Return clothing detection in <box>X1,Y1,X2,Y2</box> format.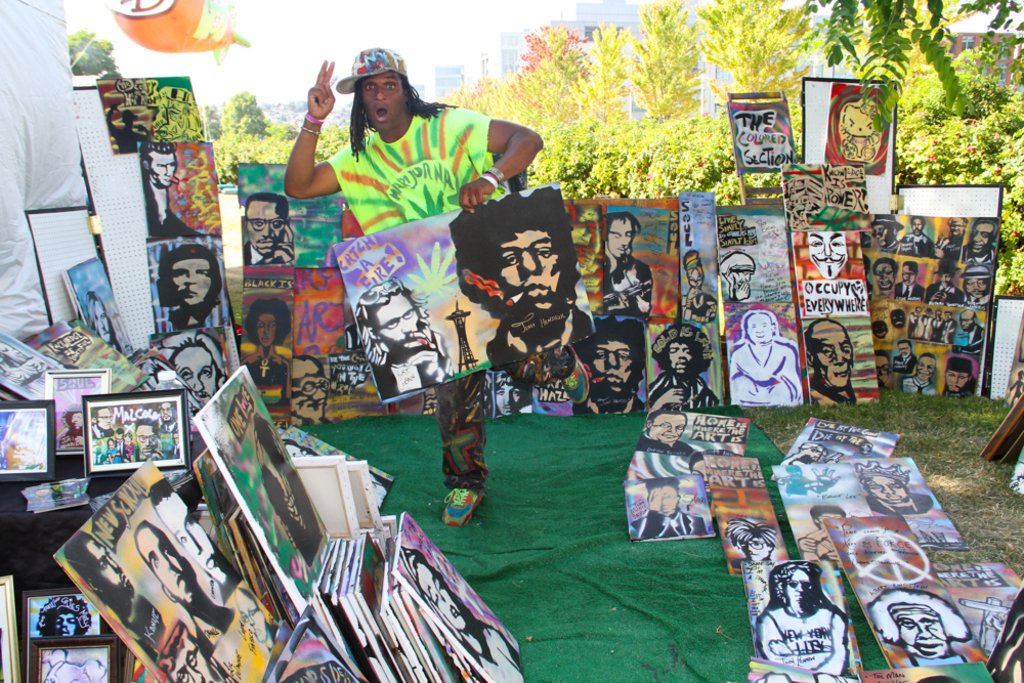
<box>802,529,844,561</box>.
